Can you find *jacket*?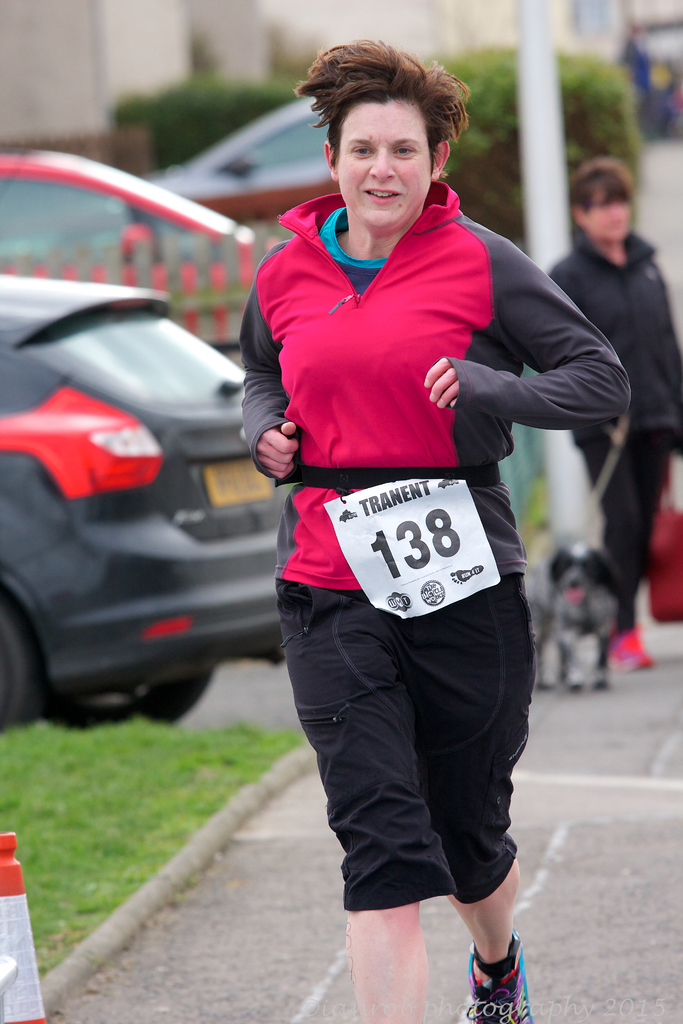
Yes, bounding box: left=550, top=227, right=682, bottom=447.
